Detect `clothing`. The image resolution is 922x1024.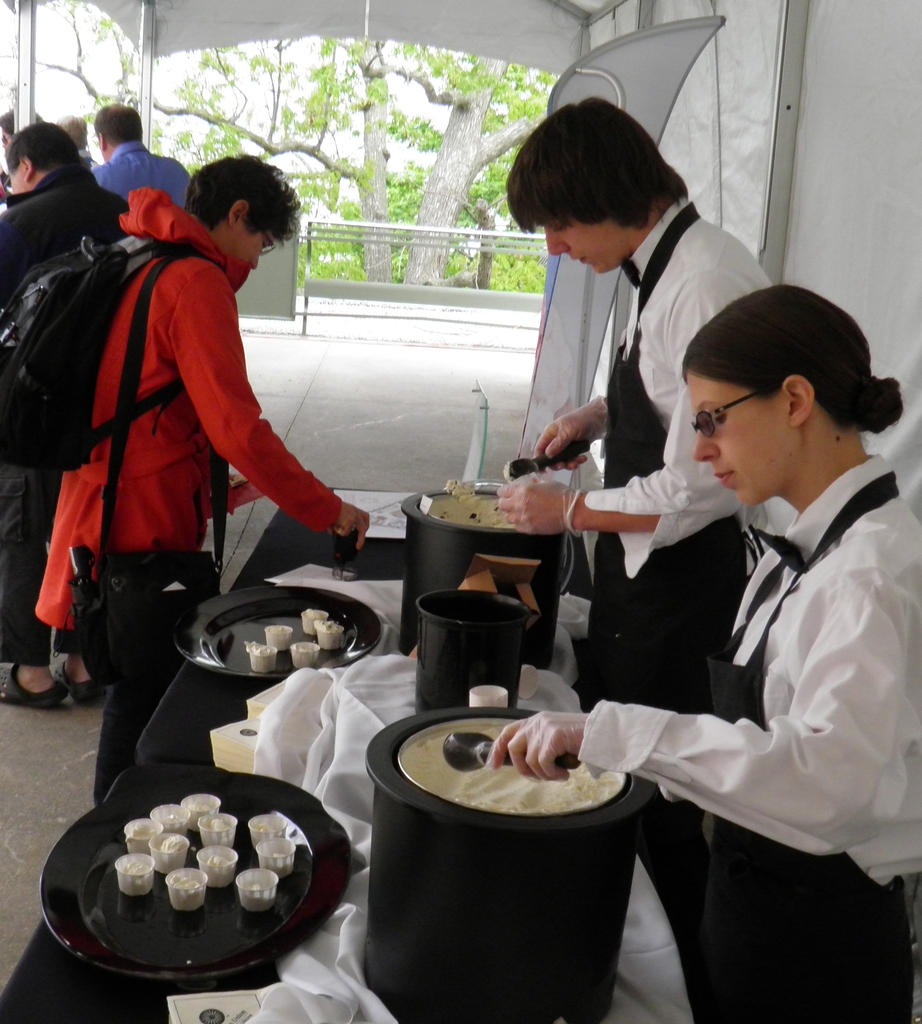
bbox=(93, 140, 194, 212).
